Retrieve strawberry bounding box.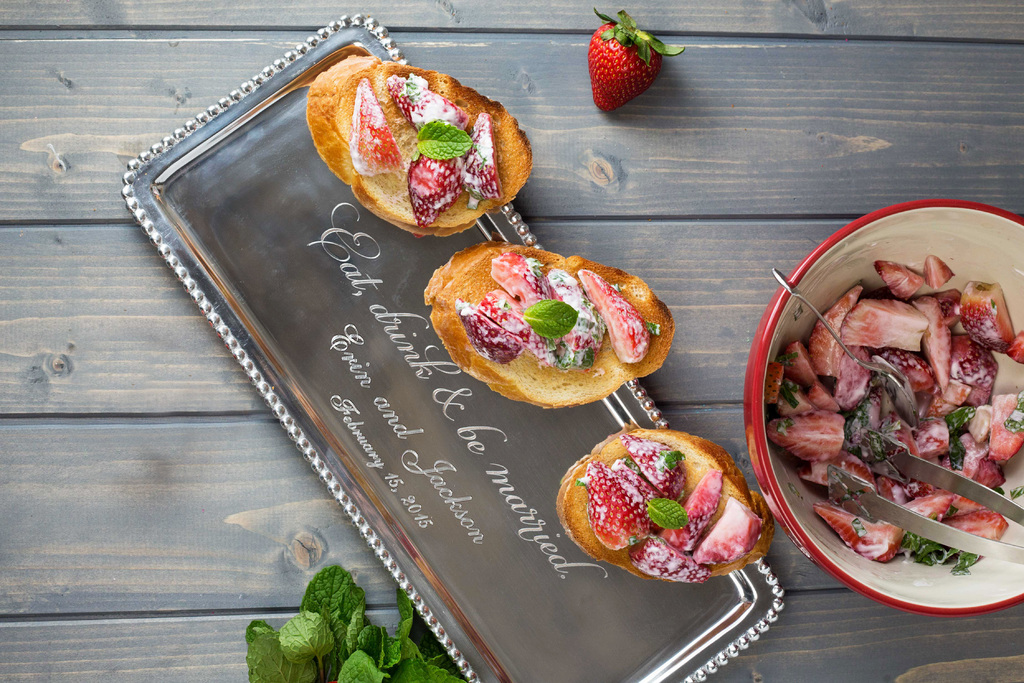
Bounding box: left=459, top=106, right=508, bottom=204.
